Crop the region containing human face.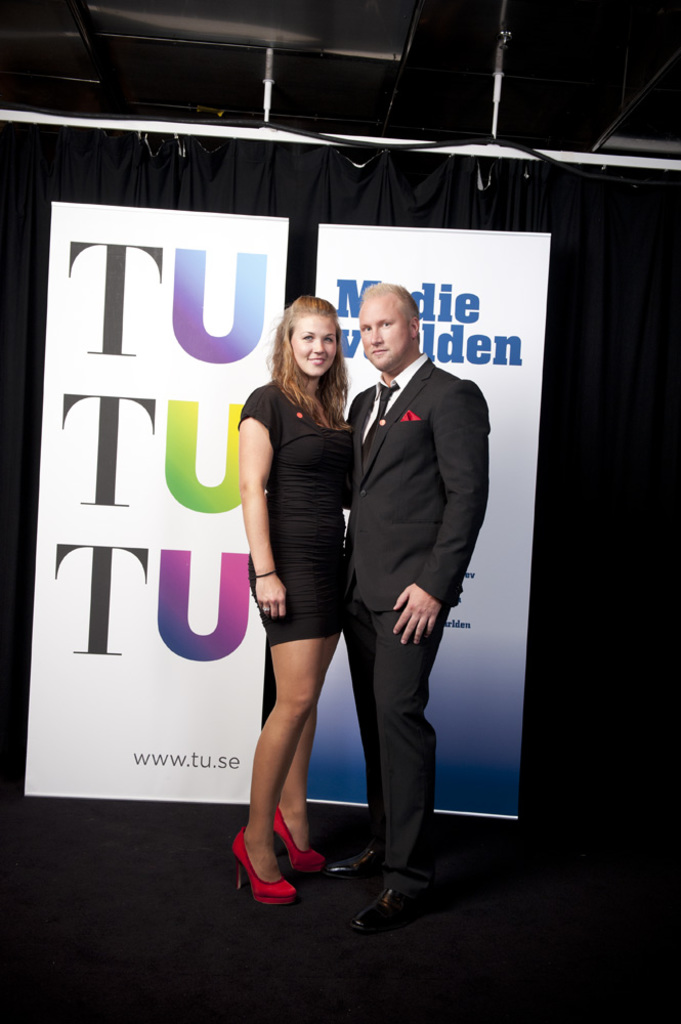
Crop region: 344/278/408/368.
